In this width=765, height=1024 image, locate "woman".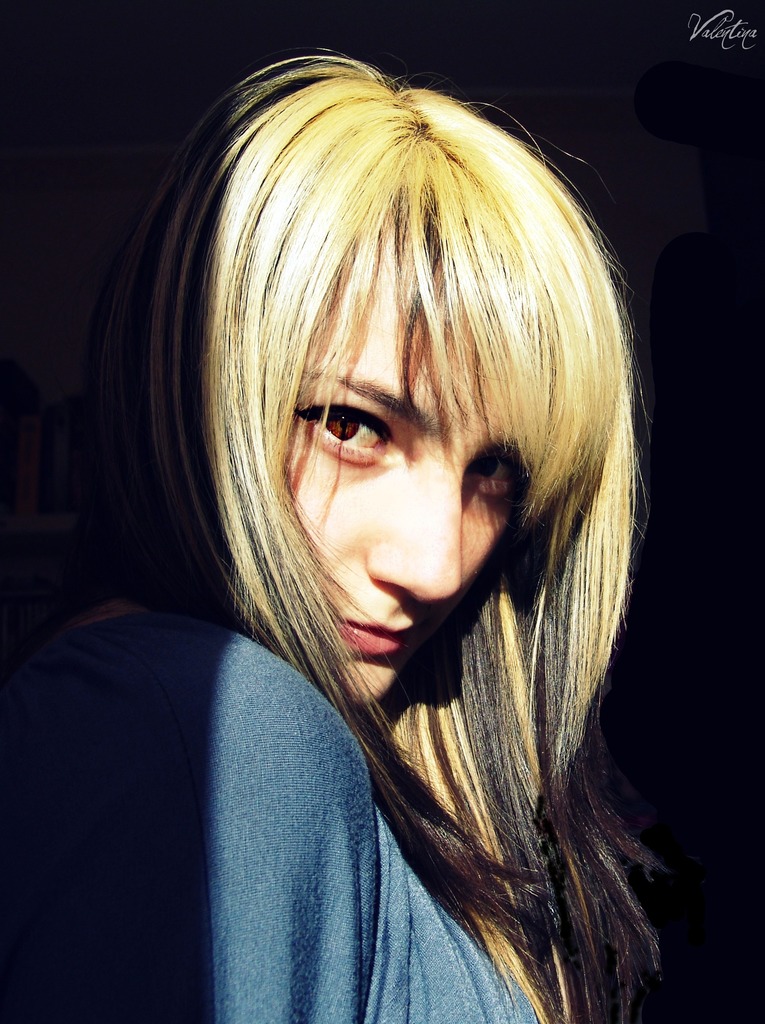
Bounding box: [23, 74, 725, 1000].
